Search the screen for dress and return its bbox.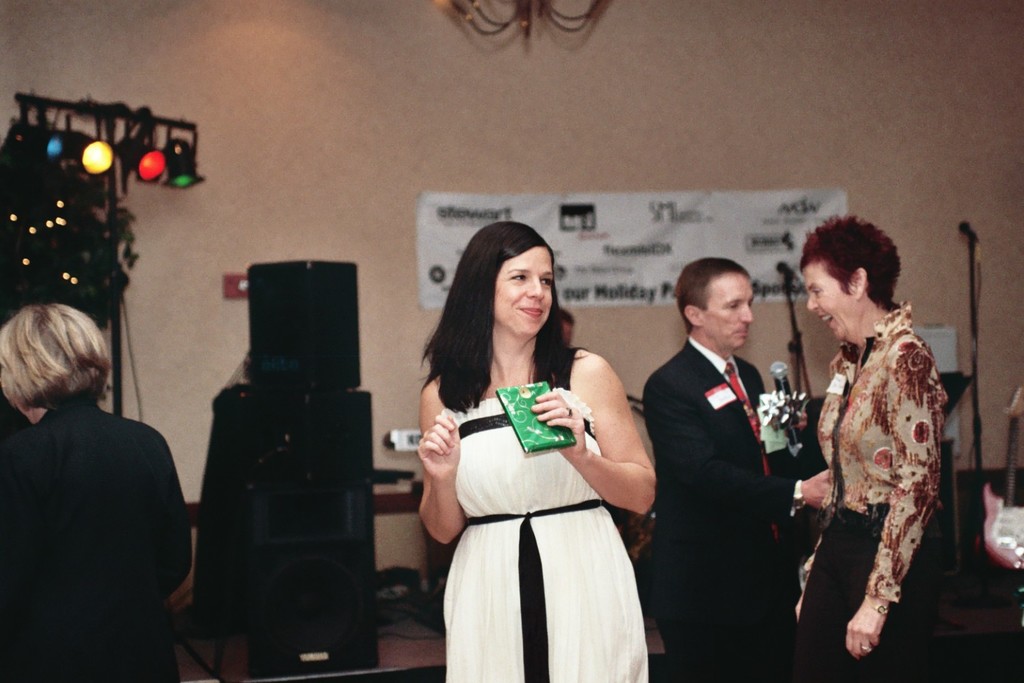
Found: rect(444, 399, 651, 682).
